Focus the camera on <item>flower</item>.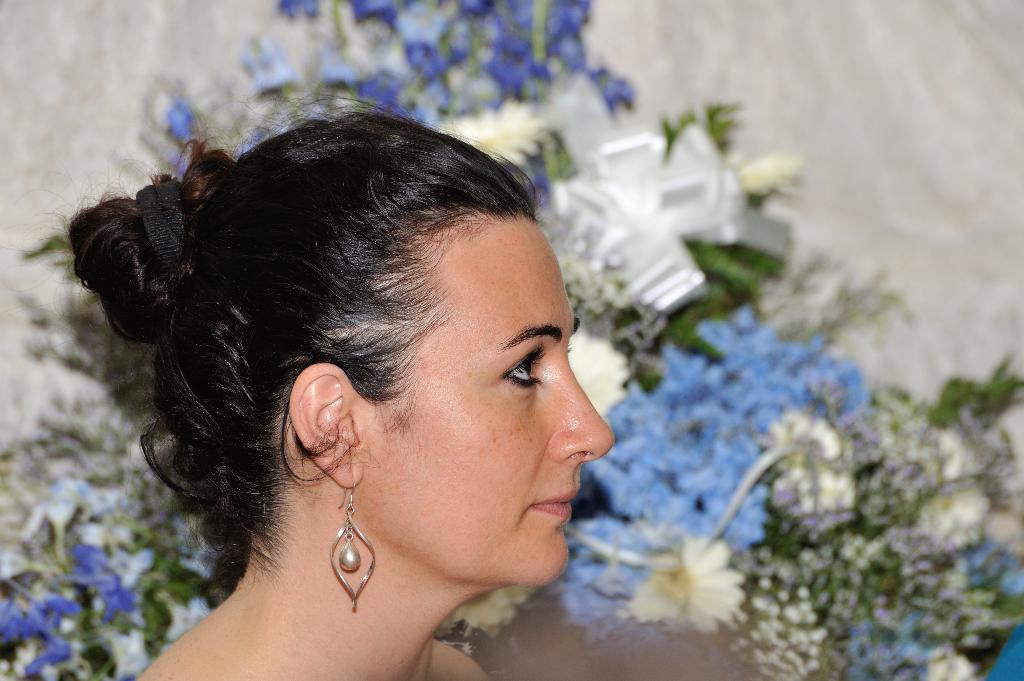
Focus region: {"x1": 703, "y1": 156, "x2": 817, "y2": 204}.
